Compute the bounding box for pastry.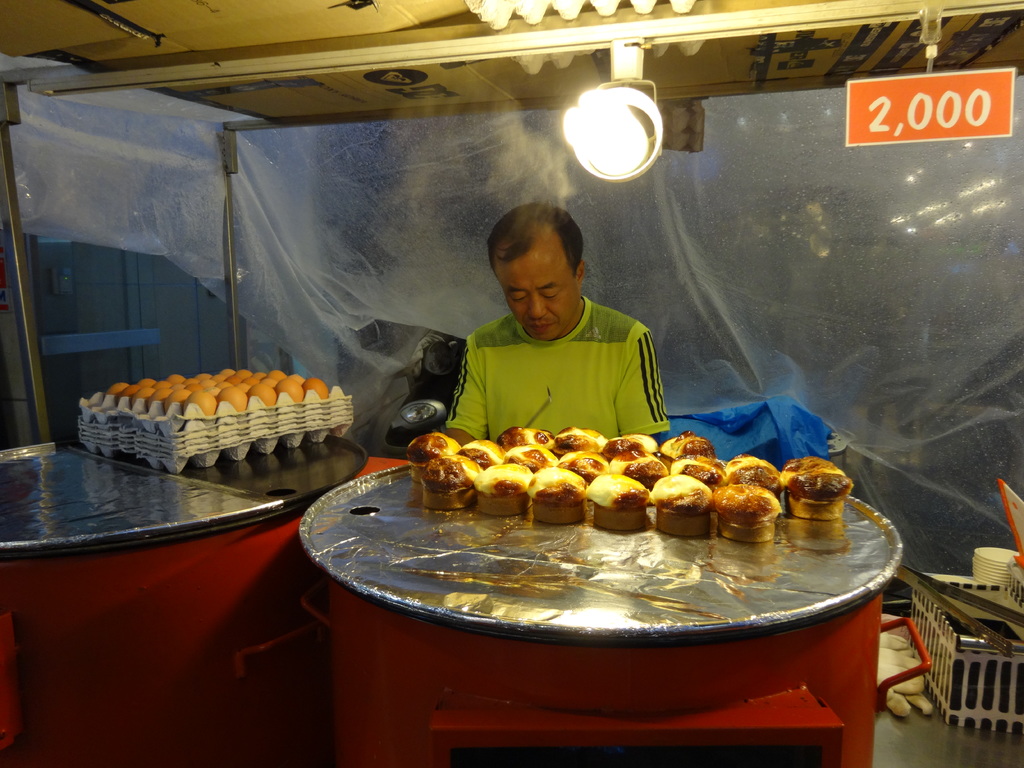
left=406, top=431, right=464, bottom=483.
